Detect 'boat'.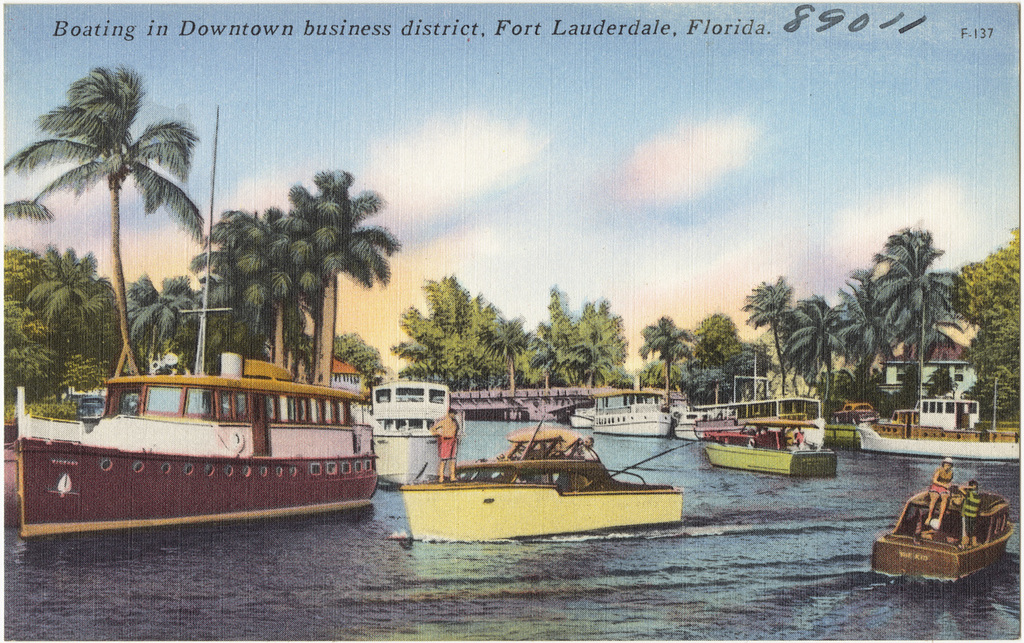
Detected at box=[0, 349, 388, 527].
